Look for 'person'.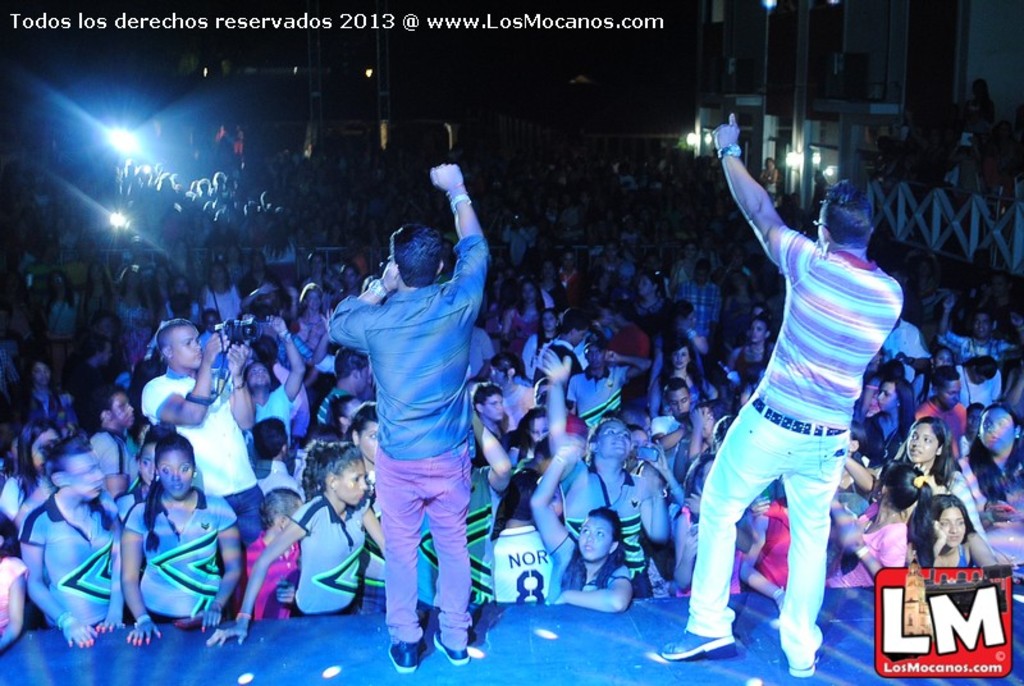
Found: pyautogui.locateOnScreen(228, 243, 247, 280).
